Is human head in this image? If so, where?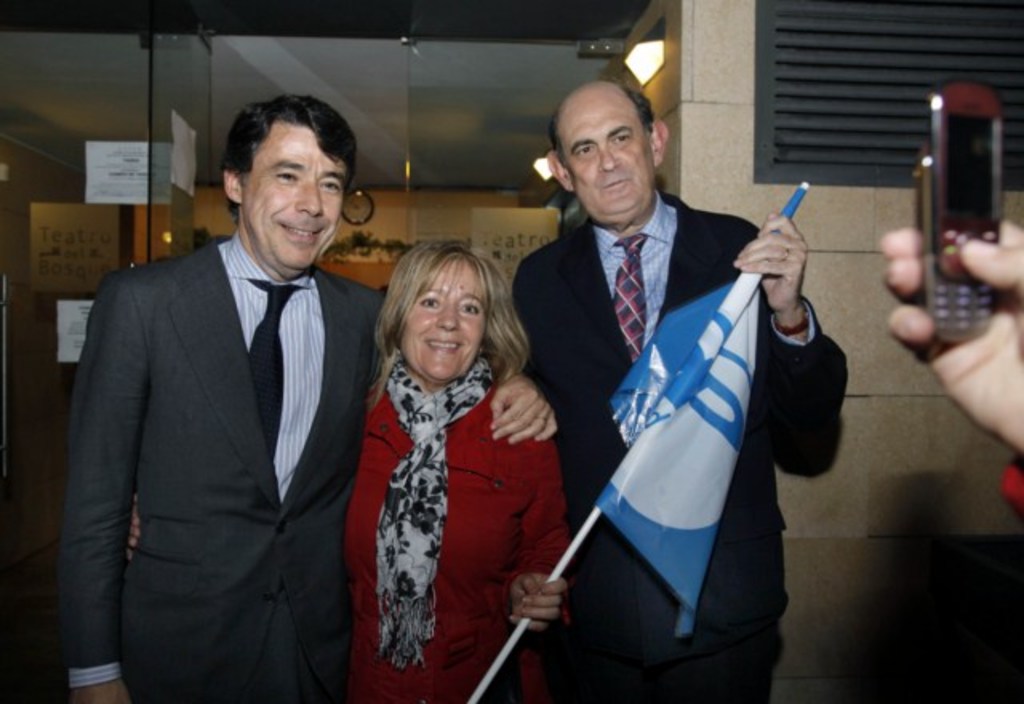
Yes, at (left=211, top=88, right=363, bottom=243).
